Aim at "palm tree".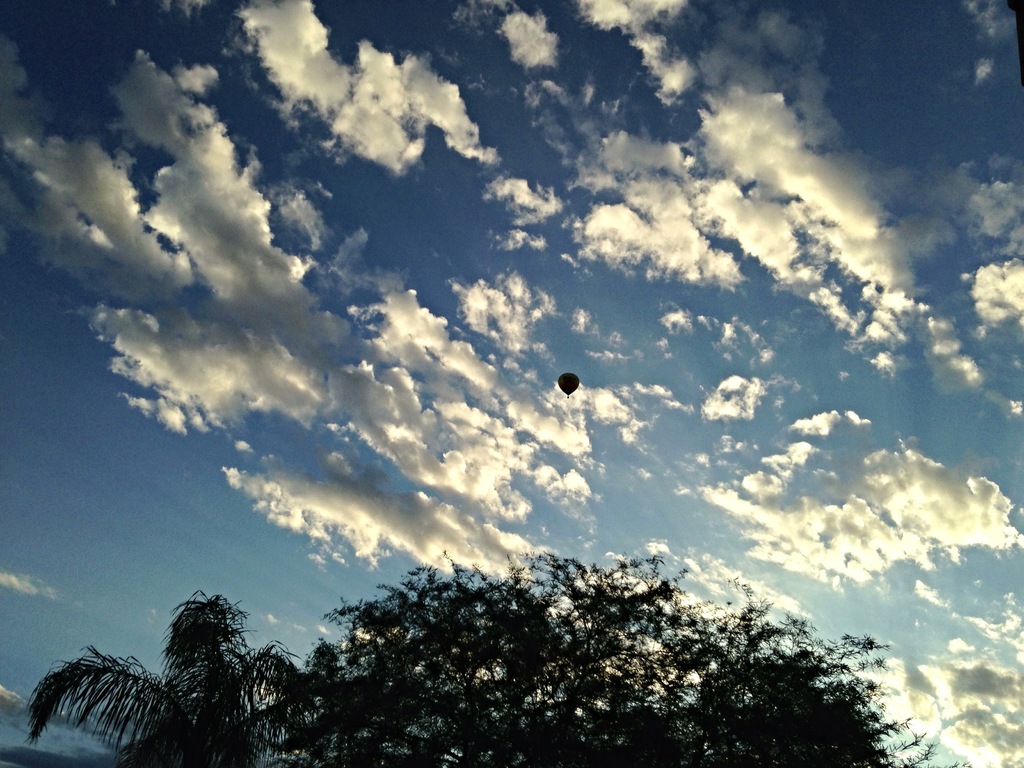
Aimed at 326/570/675/767.
